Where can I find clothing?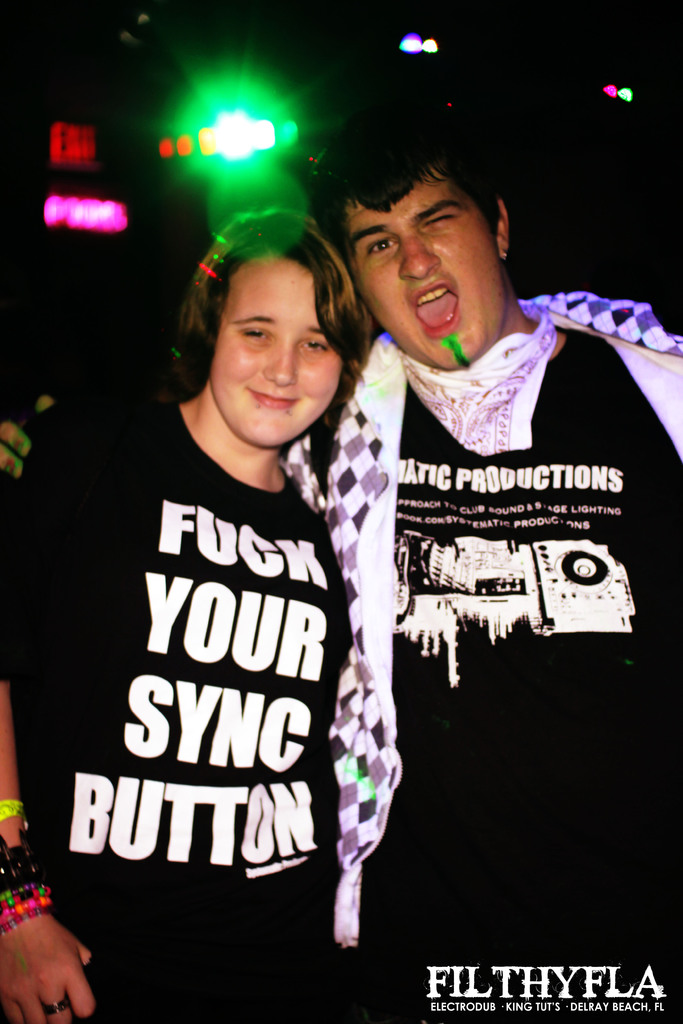
You can find it at 0 374 342 1023.
